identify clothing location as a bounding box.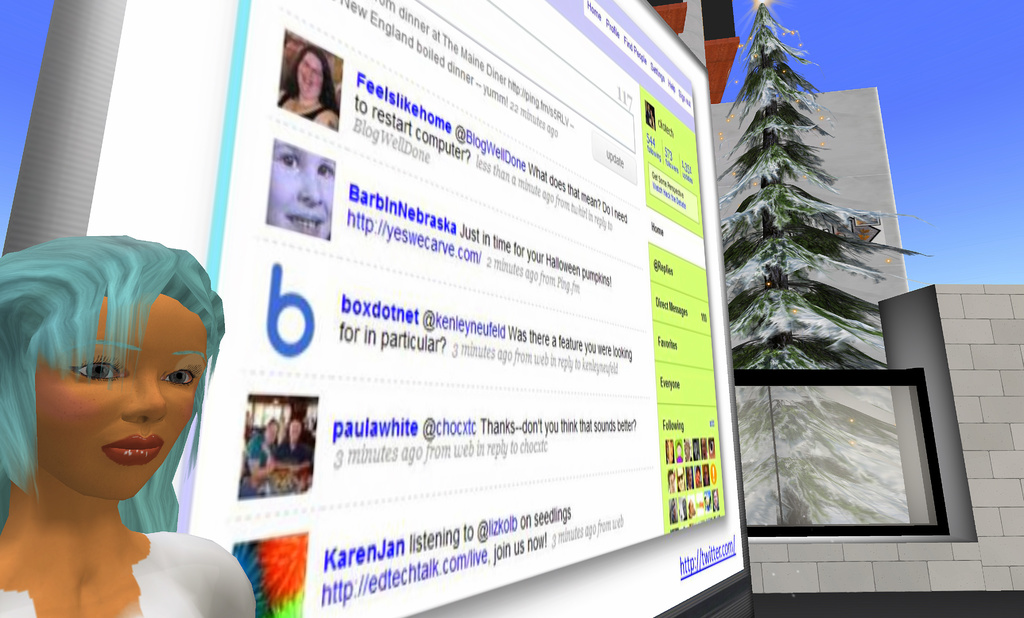
271,101,329,118.
